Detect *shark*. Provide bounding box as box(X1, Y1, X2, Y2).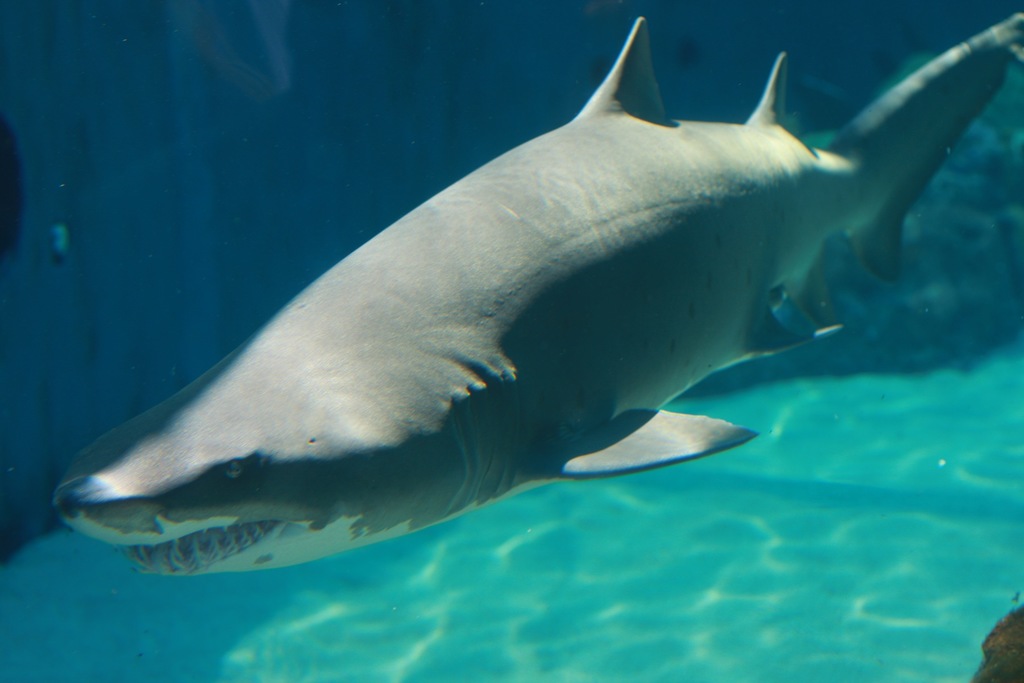
box(48, 17, 1023, 579).
